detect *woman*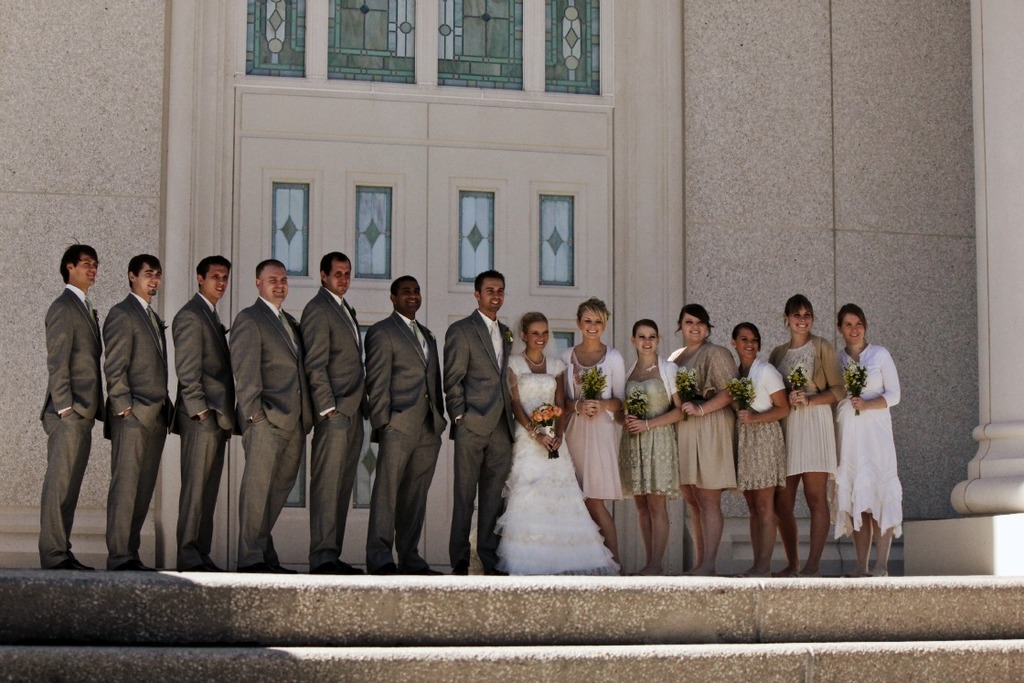
region(617, 315, 684, 574)
